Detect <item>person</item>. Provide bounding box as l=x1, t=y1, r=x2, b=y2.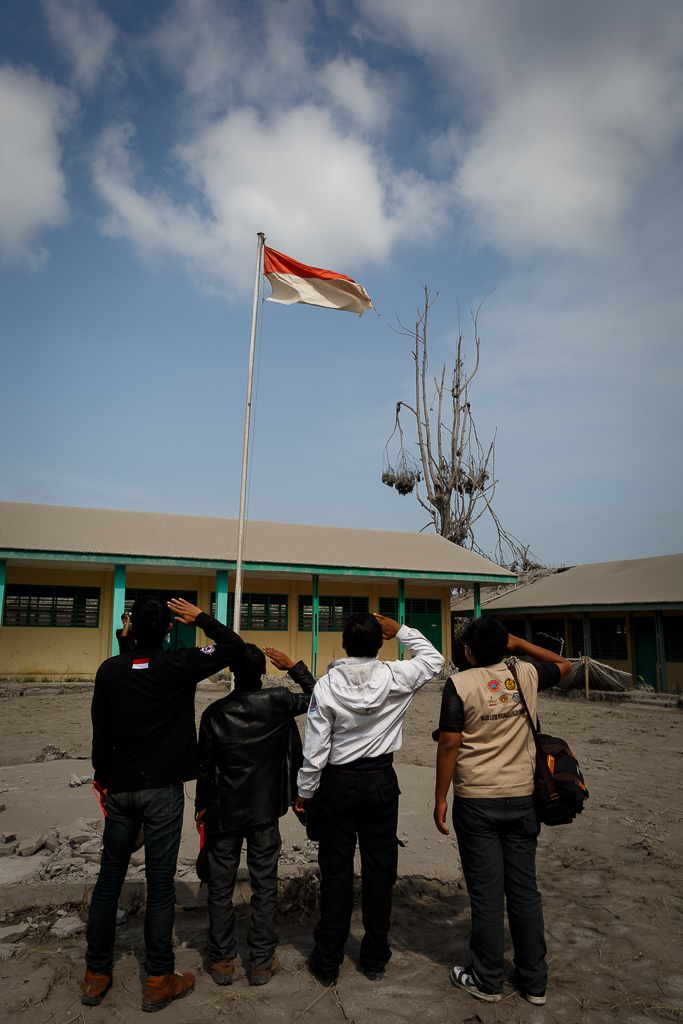
l=191, t=641, r=317, b=986.
